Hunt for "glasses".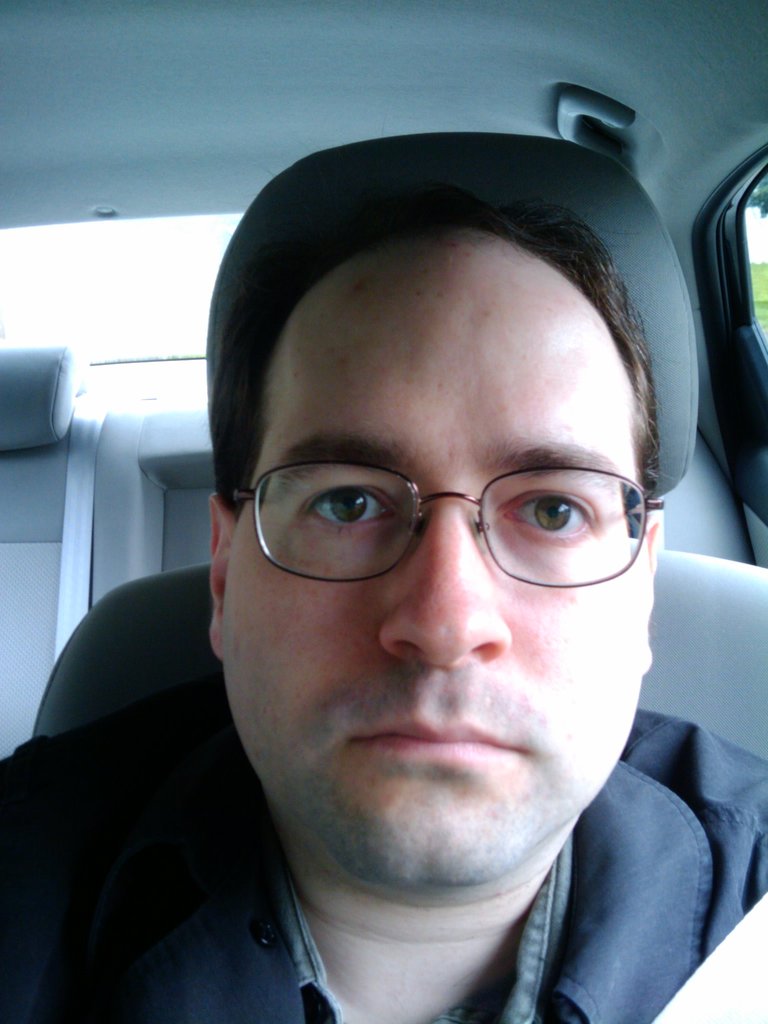
Hunted down at rect(234, 468, 666, 584).
